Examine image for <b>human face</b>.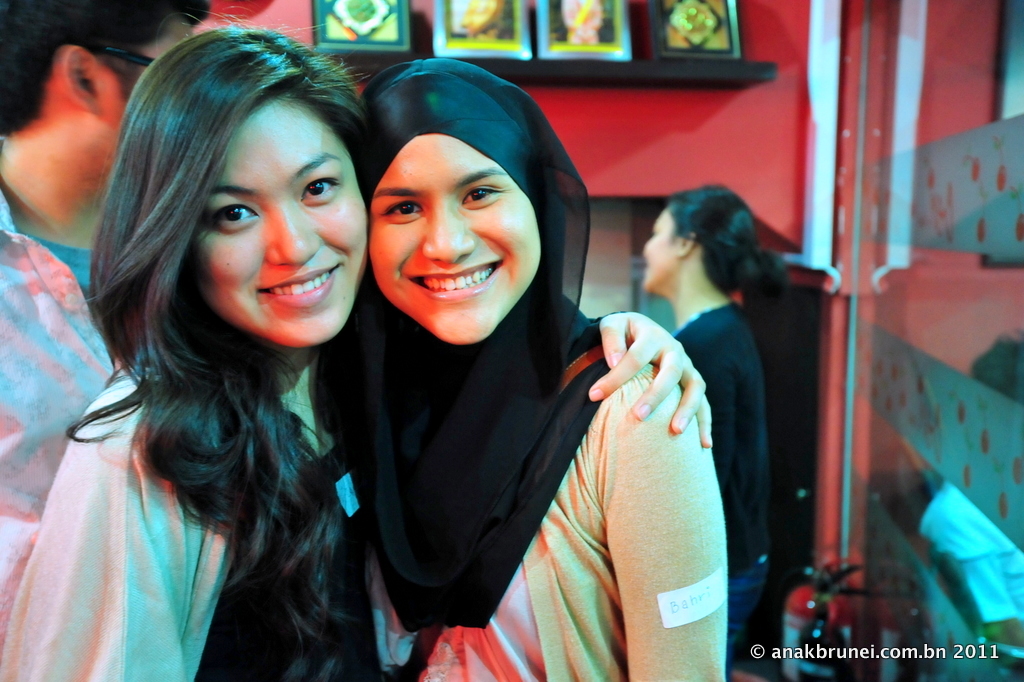
Examination result: (left=199, top=98, right=372, bottom=348).
